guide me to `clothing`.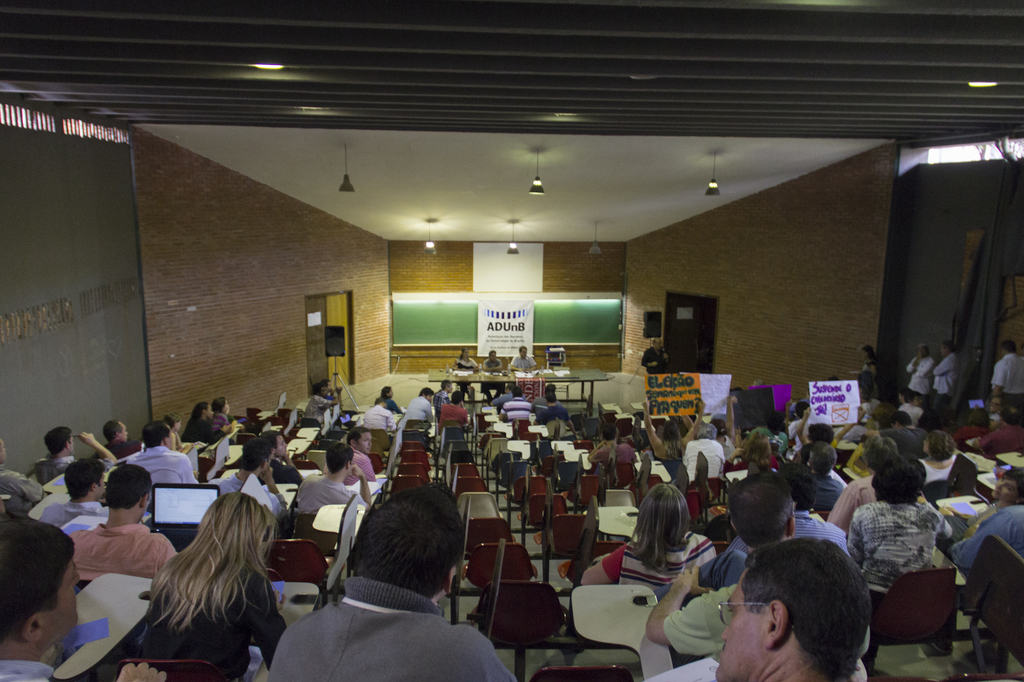
Guidance: crop(509, 351, 540, 372).
